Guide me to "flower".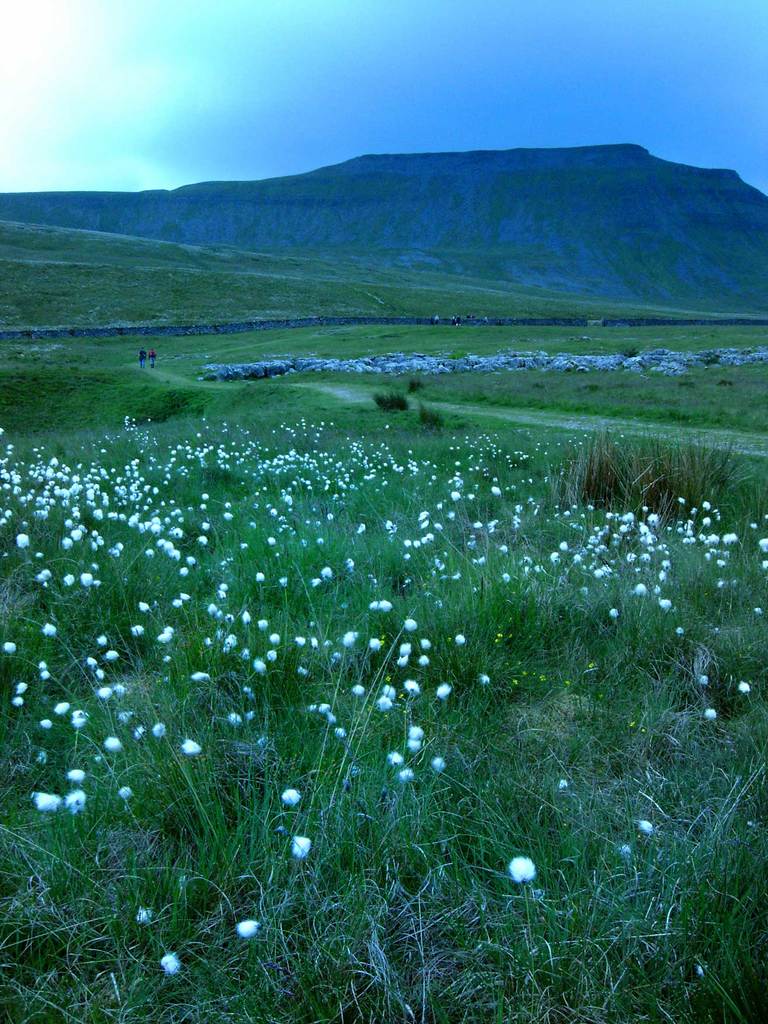
Guidance: <bbox>506, 851, 539, 884</bbox>.
